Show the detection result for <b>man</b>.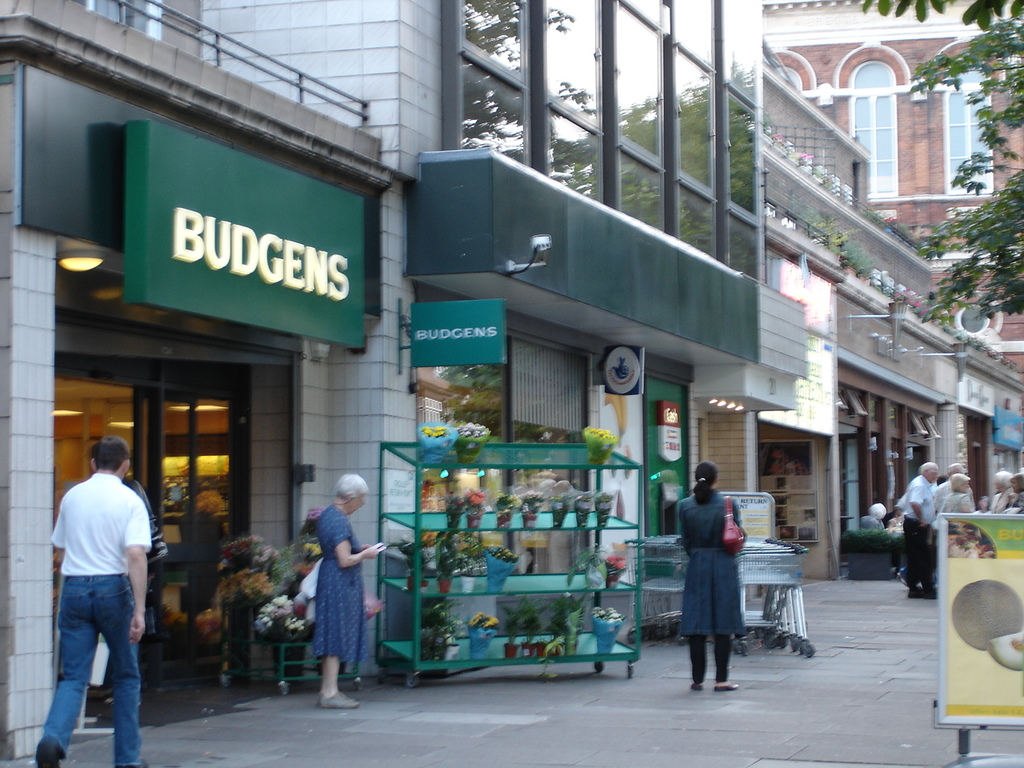
990,466,1017,514.
